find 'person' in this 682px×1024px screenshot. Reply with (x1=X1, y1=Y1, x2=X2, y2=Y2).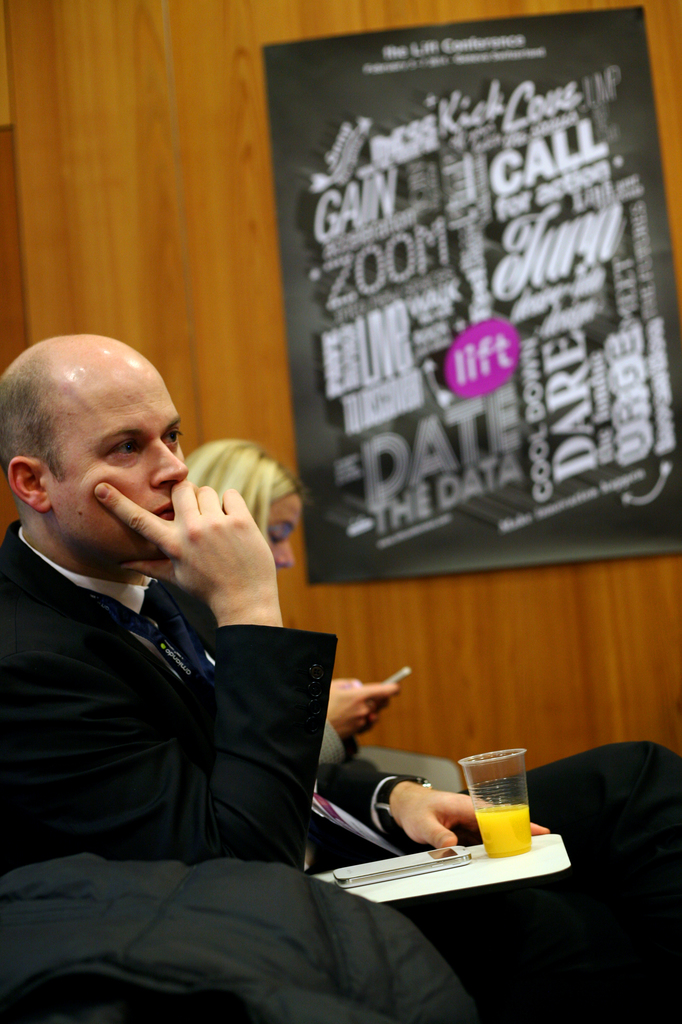
(x1=0, y1=330, x2=681, y2=1023).
